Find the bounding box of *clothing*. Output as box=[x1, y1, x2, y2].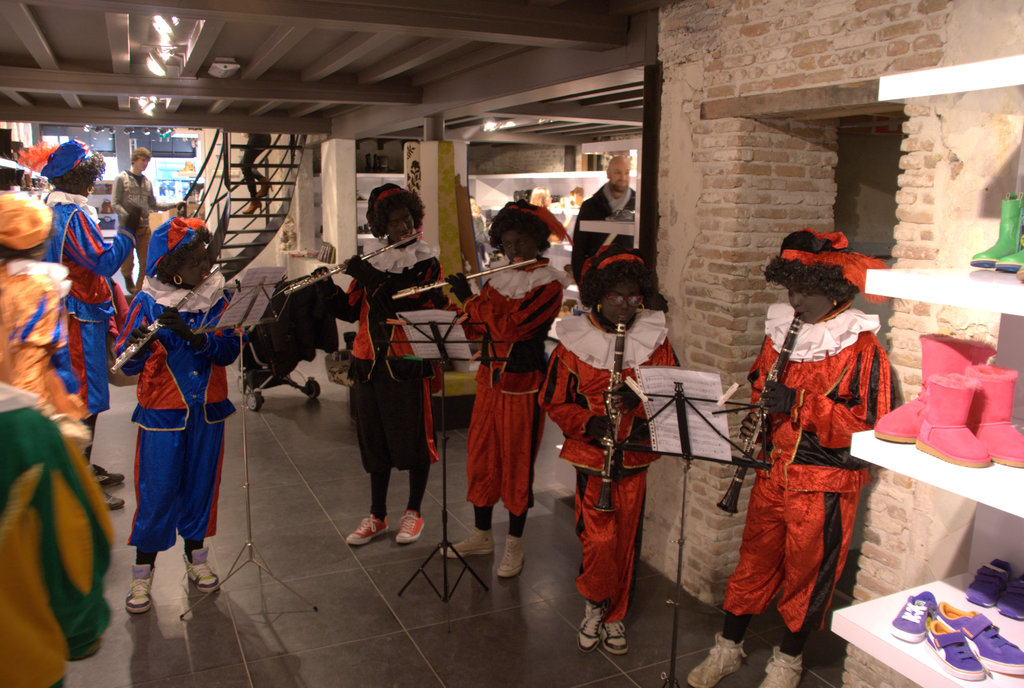
box=[108, 165, 161, 239].
